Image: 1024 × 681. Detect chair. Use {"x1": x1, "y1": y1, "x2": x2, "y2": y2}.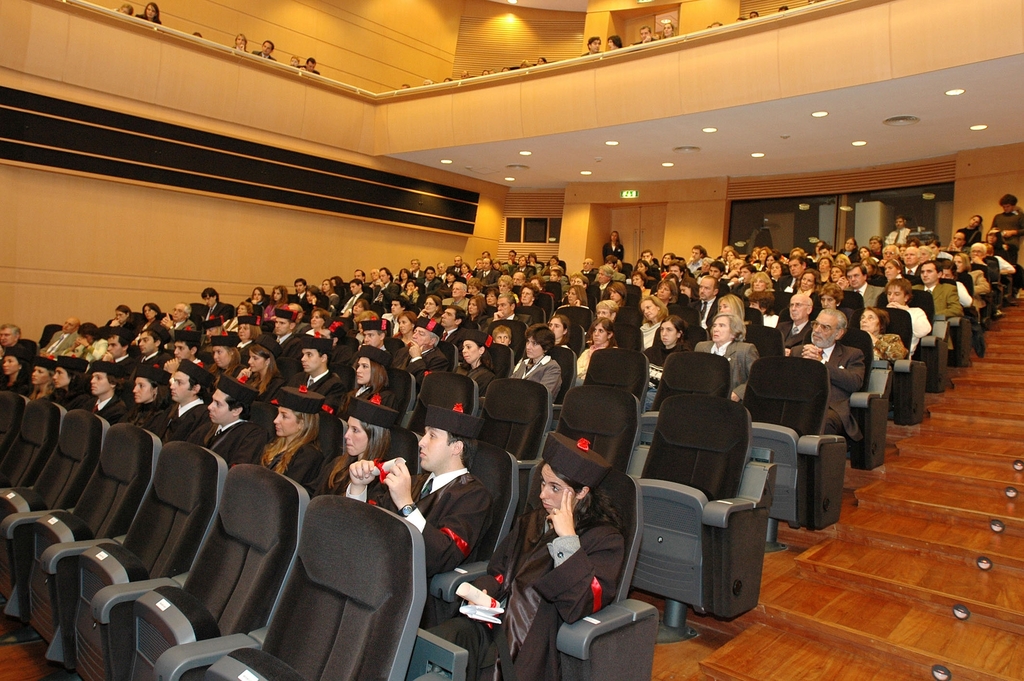
{"x1": 42, "y1": 435, "x2": 220, "y2": 680}.
